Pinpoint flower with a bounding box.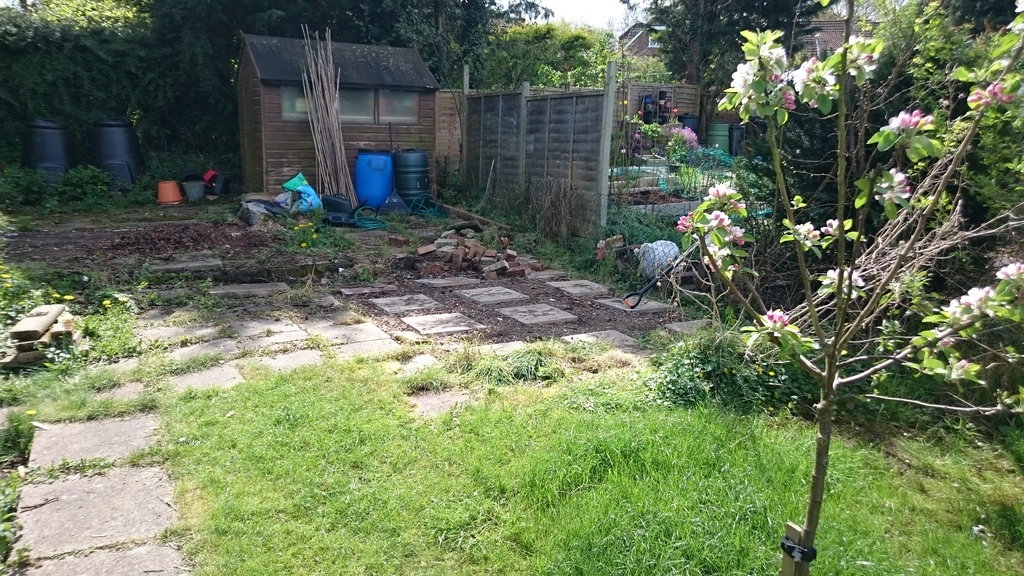
bbox(1, 272, 10, 280).
